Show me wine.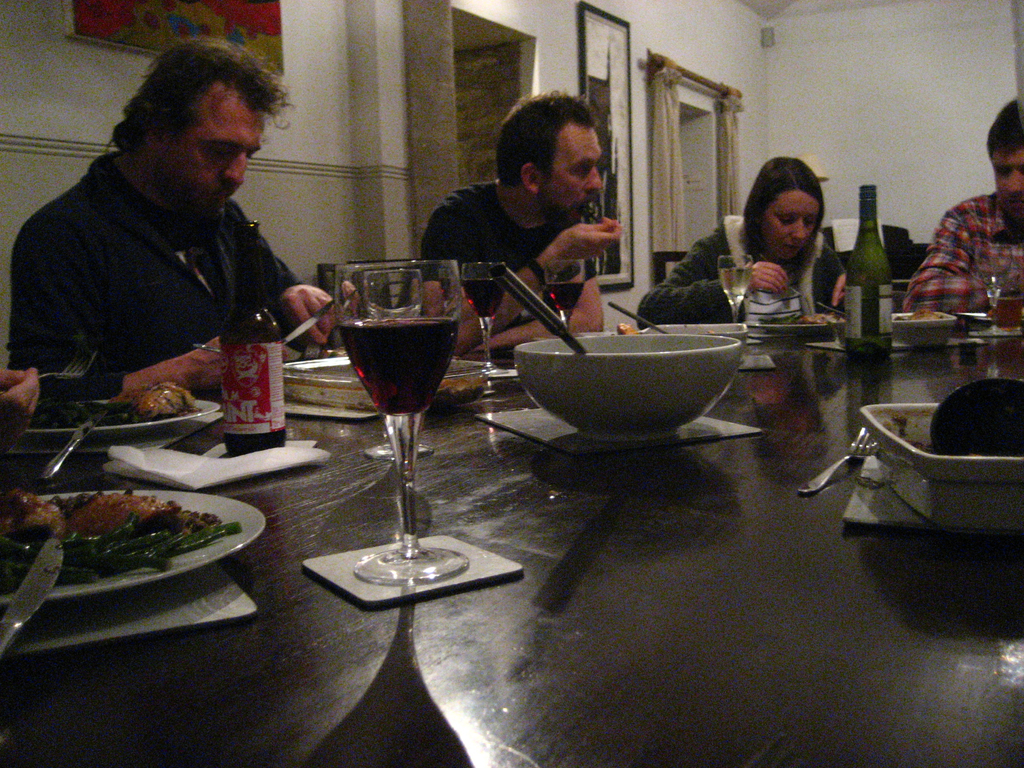
wine is here: bbox=[225, 220, 283, 456].
